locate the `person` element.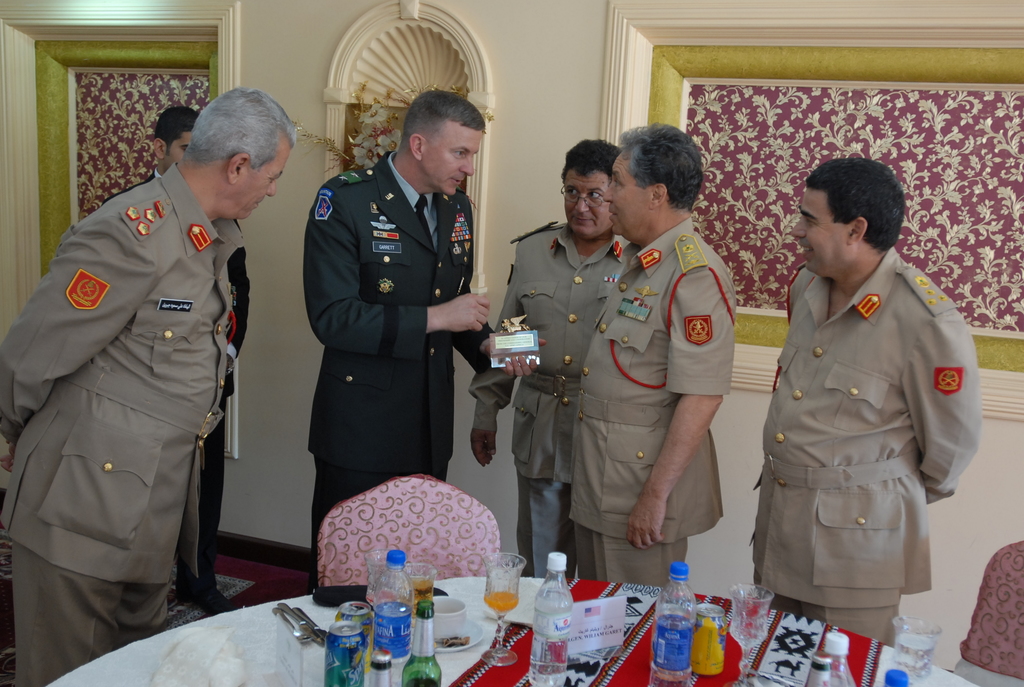
Element bbox: [753,159,974,652].
